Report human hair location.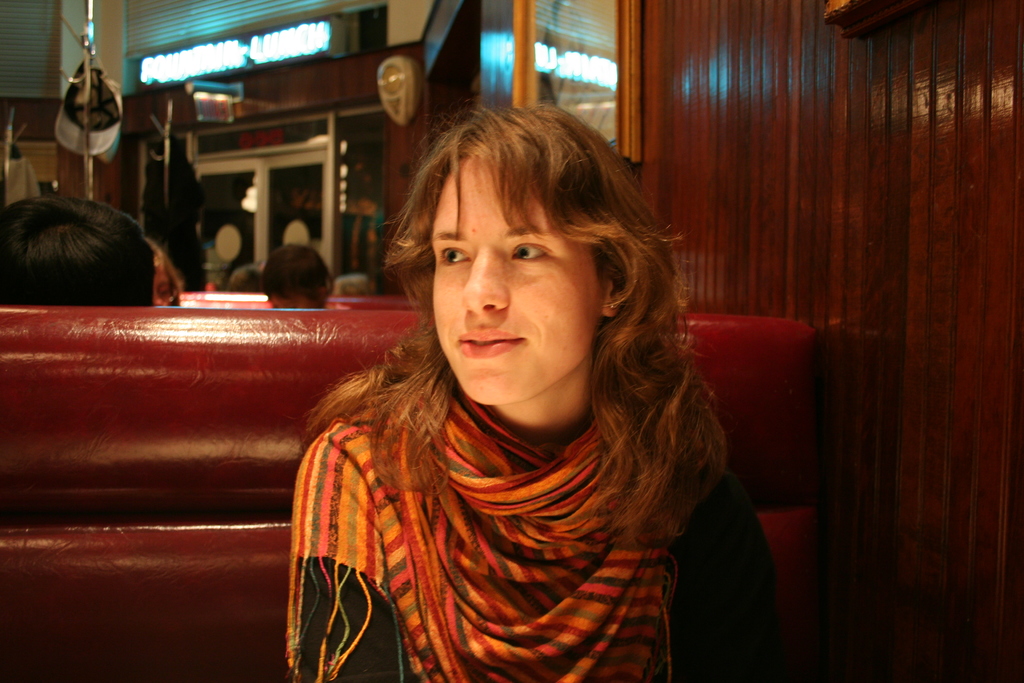
Report: rect(328, 95, 714, 615).
